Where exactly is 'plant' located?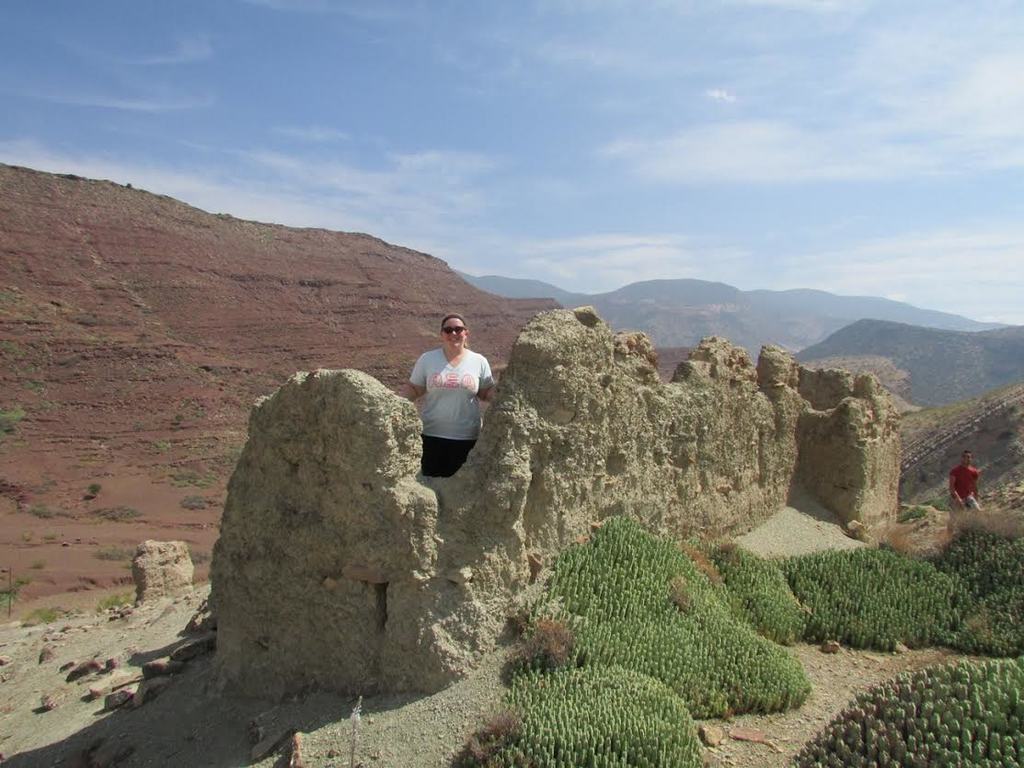
Its bounding box is box=[175, 413, 183, 418].
